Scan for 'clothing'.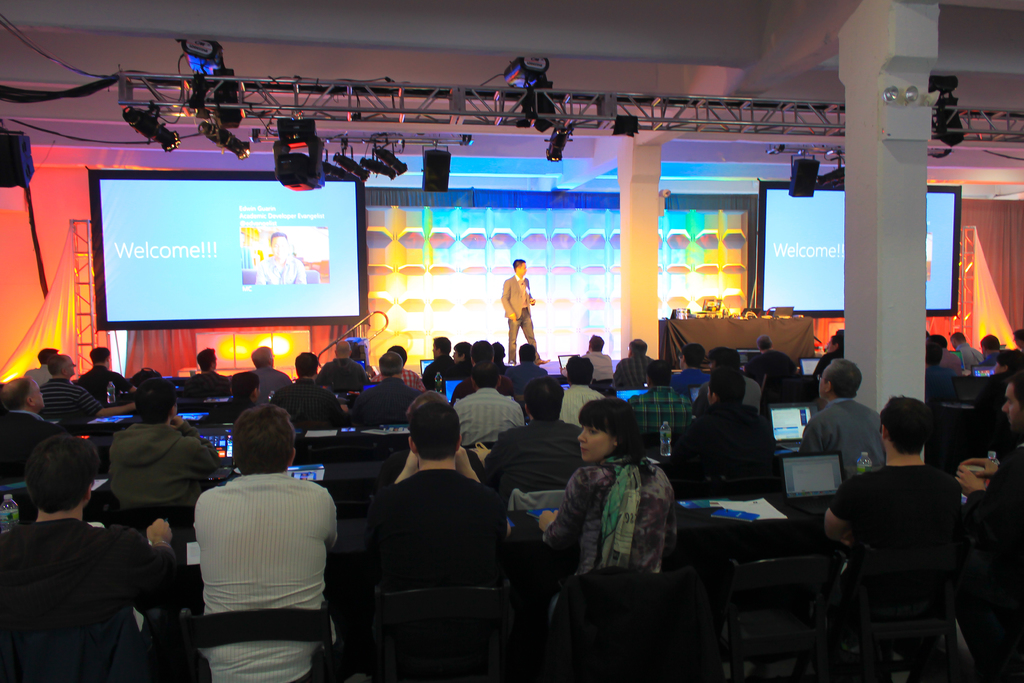
Scan result: (left=471, top=419, right=576, bottom=493).
